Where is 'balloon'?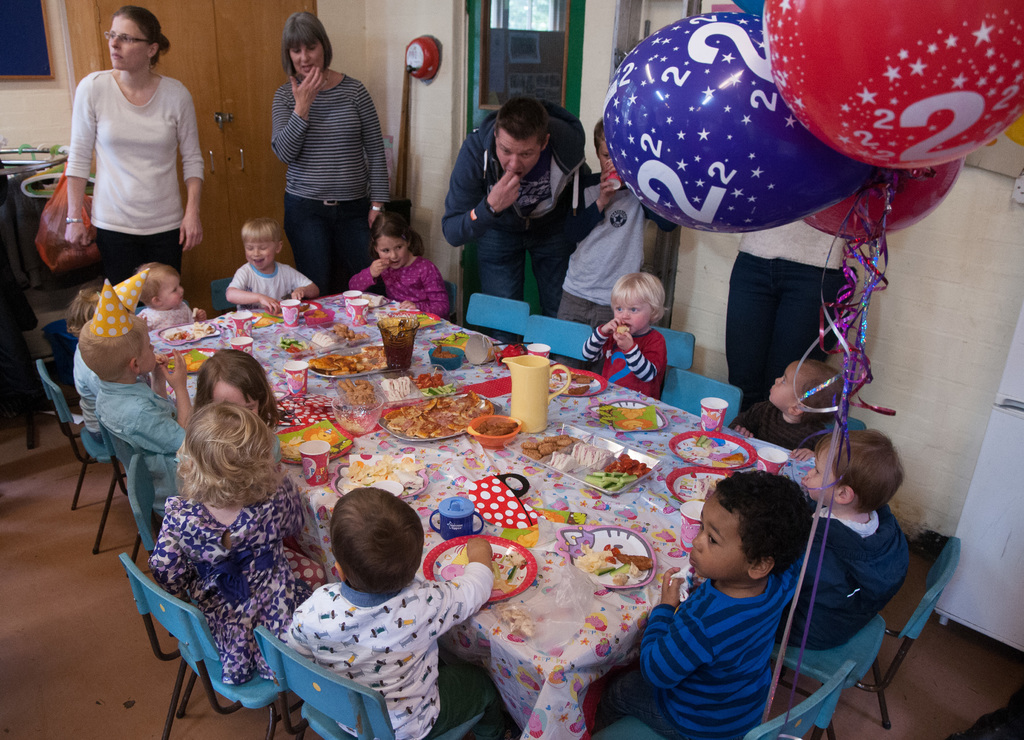
{"left": 800, "top": 159, "right": 961, "bottom": 241}.
